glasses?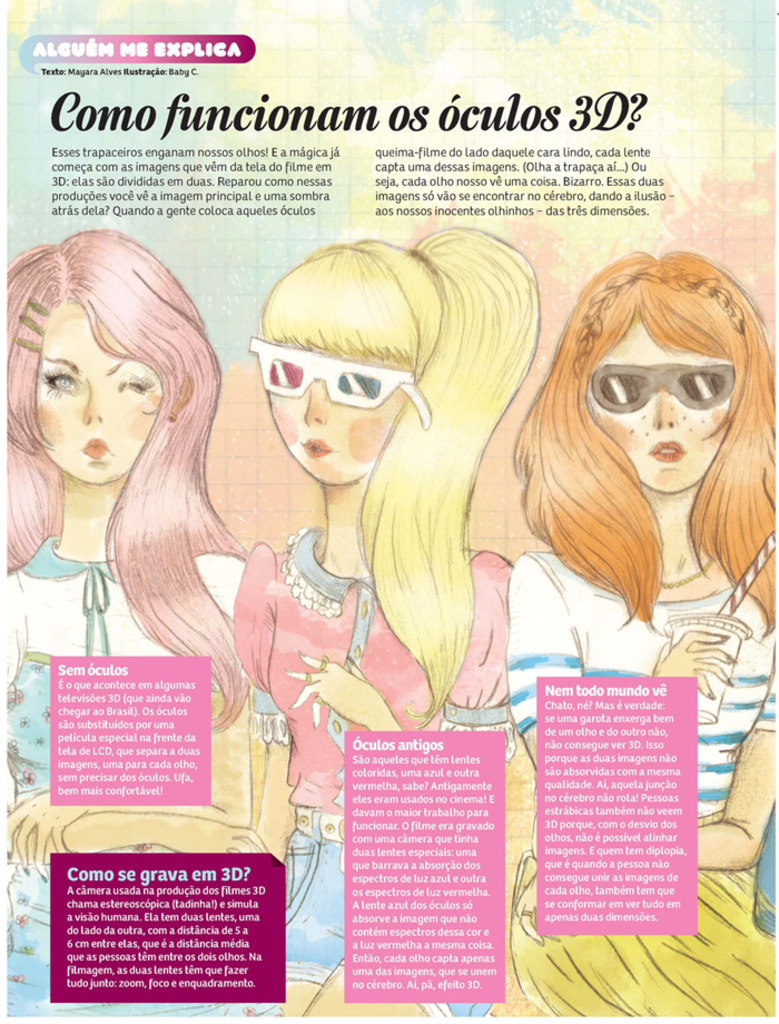
bbox=(590, 357, 752, 413)
